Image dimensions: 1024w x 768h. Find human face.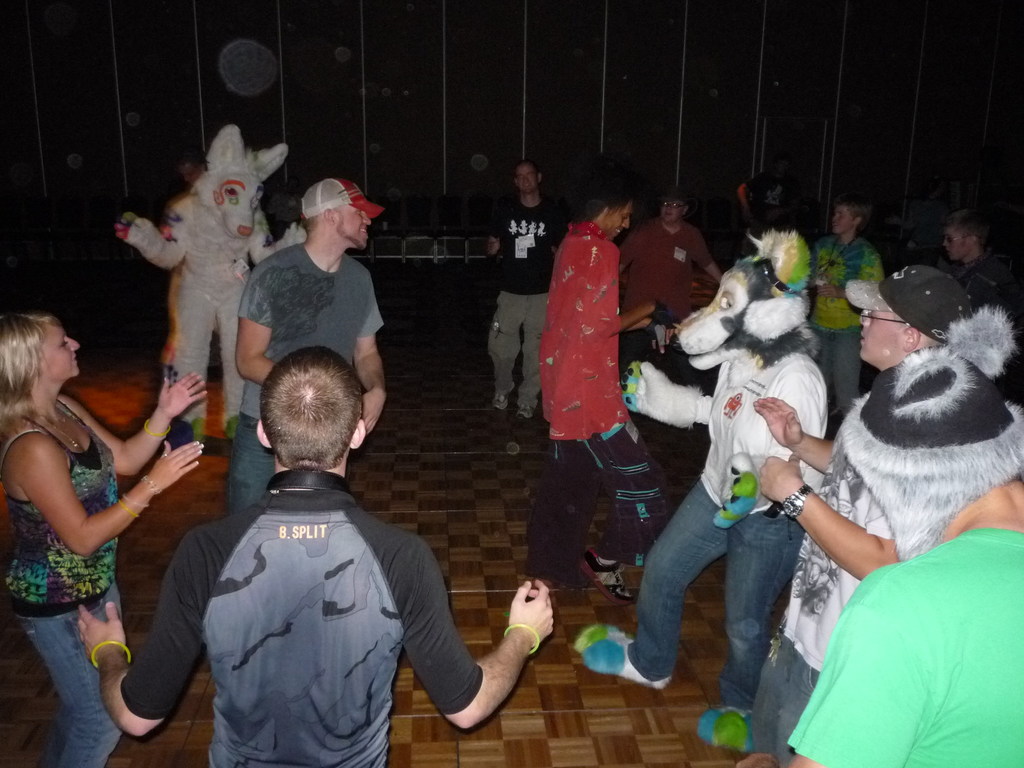
{"left": 611, "top": 199, "right": 635, "bottom": 239}.
